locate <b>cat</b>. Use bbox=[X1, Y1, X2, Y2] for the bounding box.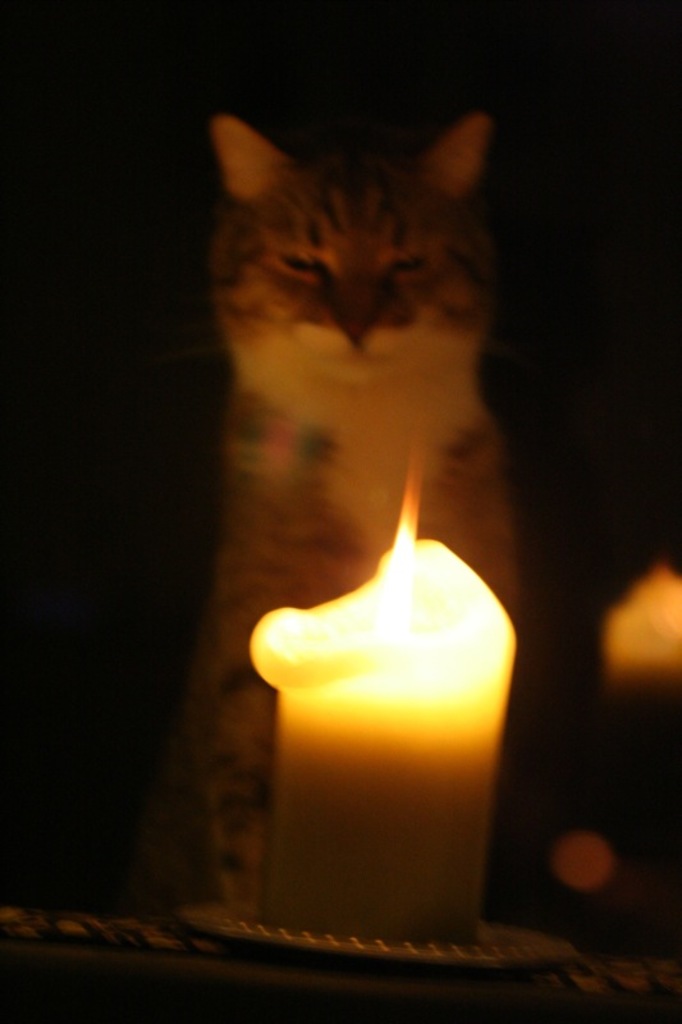
bbox=[120, 116, 523, 925].
